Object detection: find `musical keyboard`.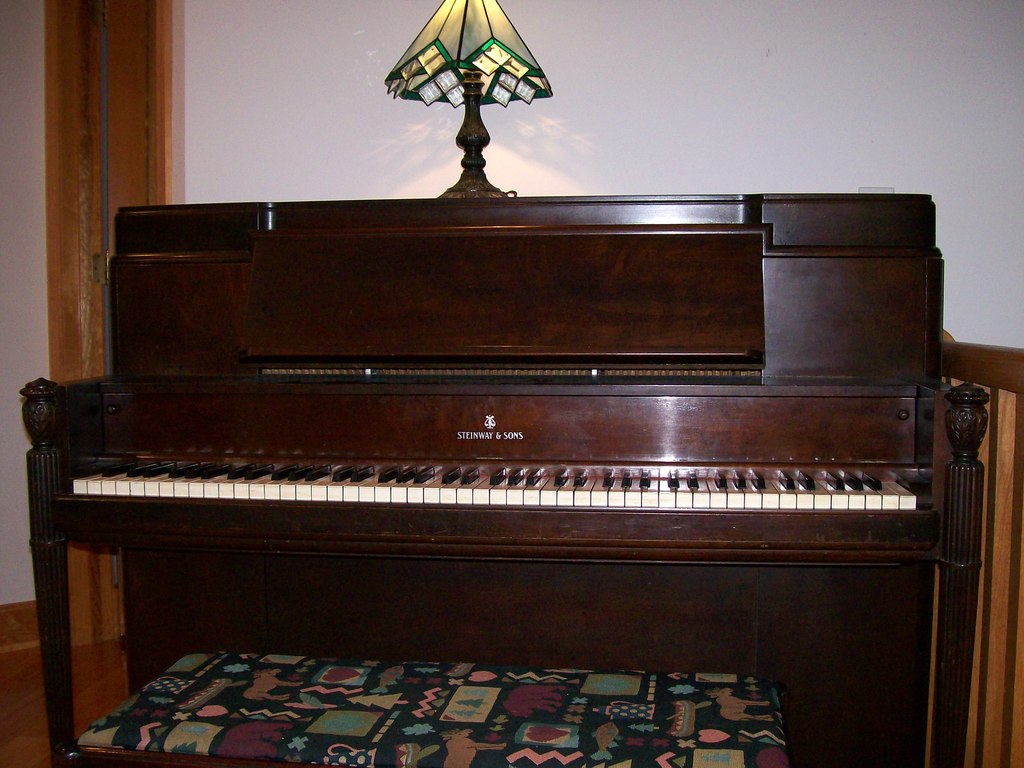
[left=100, top=327, right=993, bottom=579].
